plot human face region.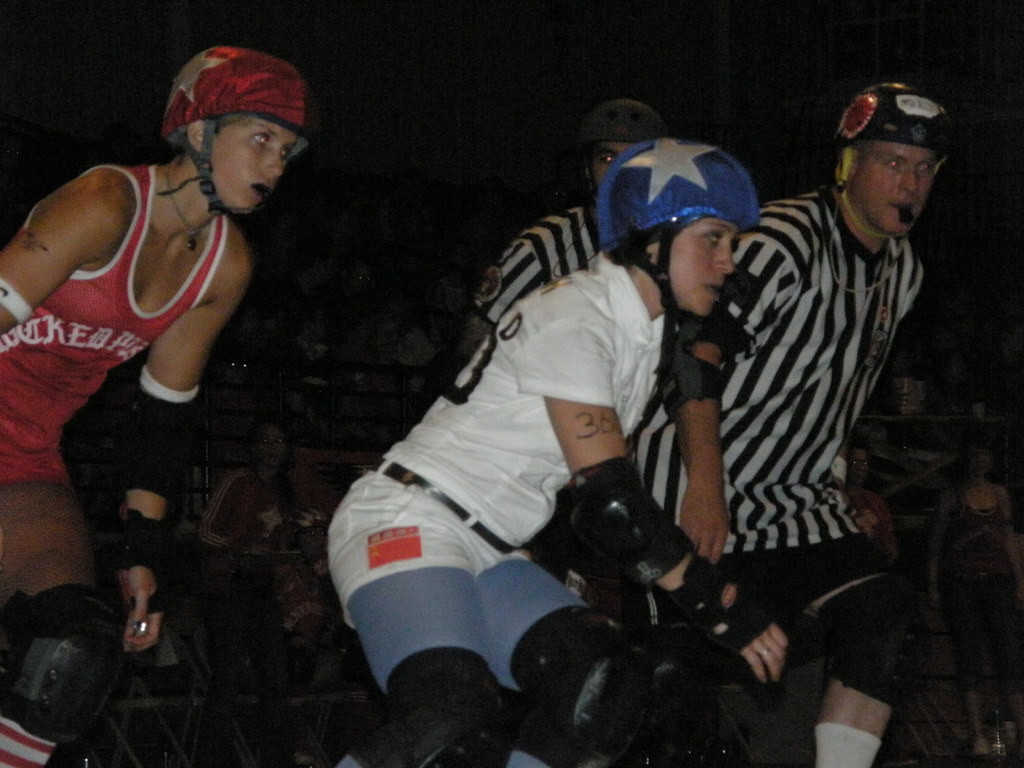
Plotted at (655, 213, 737, 323).
